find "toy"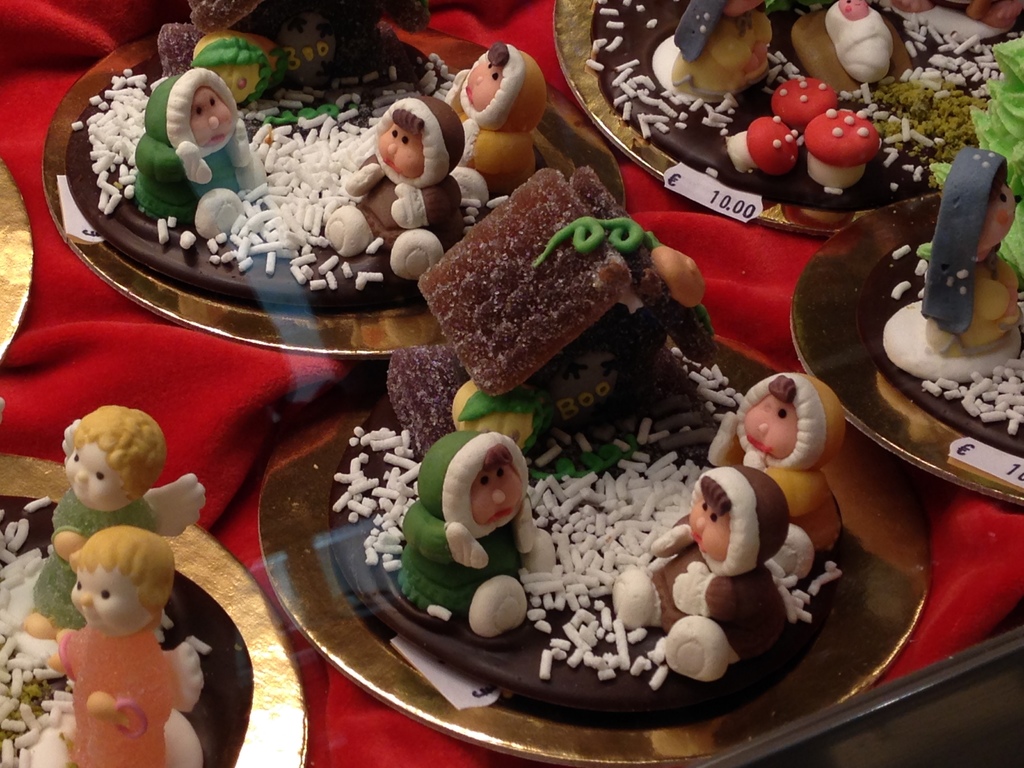
box(718, 112, 808, 183)
